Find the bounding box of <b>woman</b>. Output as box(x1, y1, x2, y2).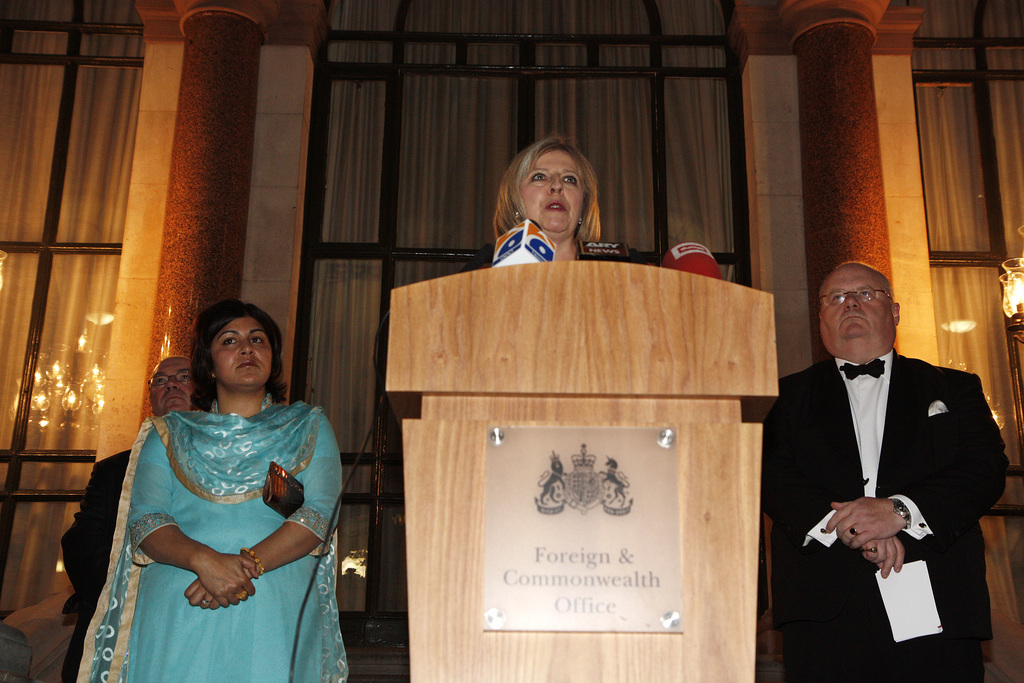
box(464, 136, 620, 276).
